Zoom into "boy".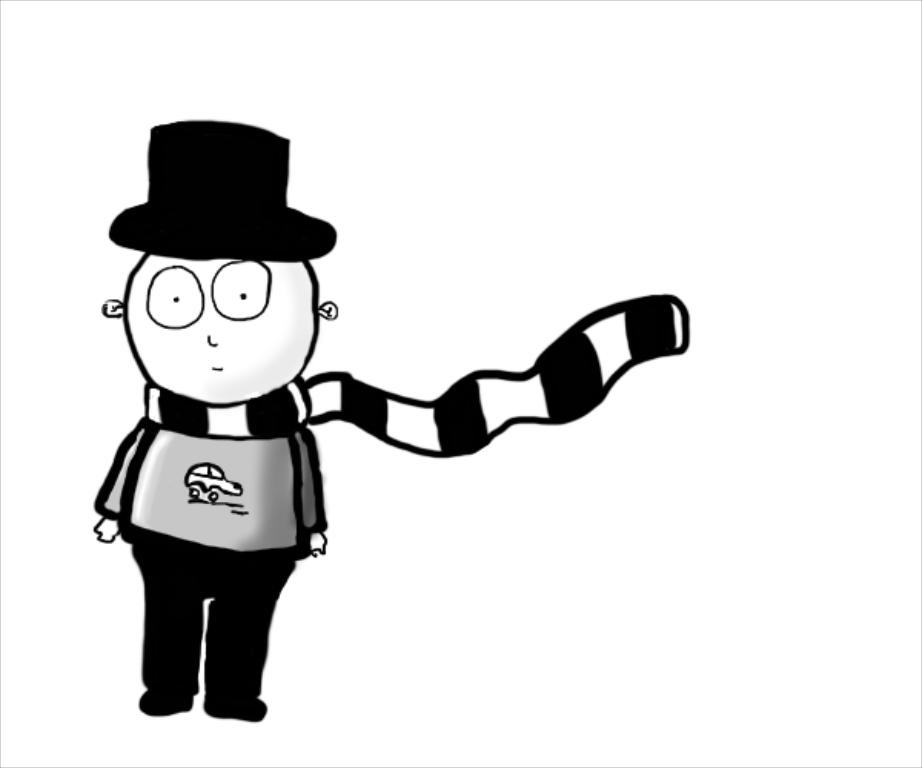
Zoom target: [x1=69, y1=106, x2=672, y2=748].
